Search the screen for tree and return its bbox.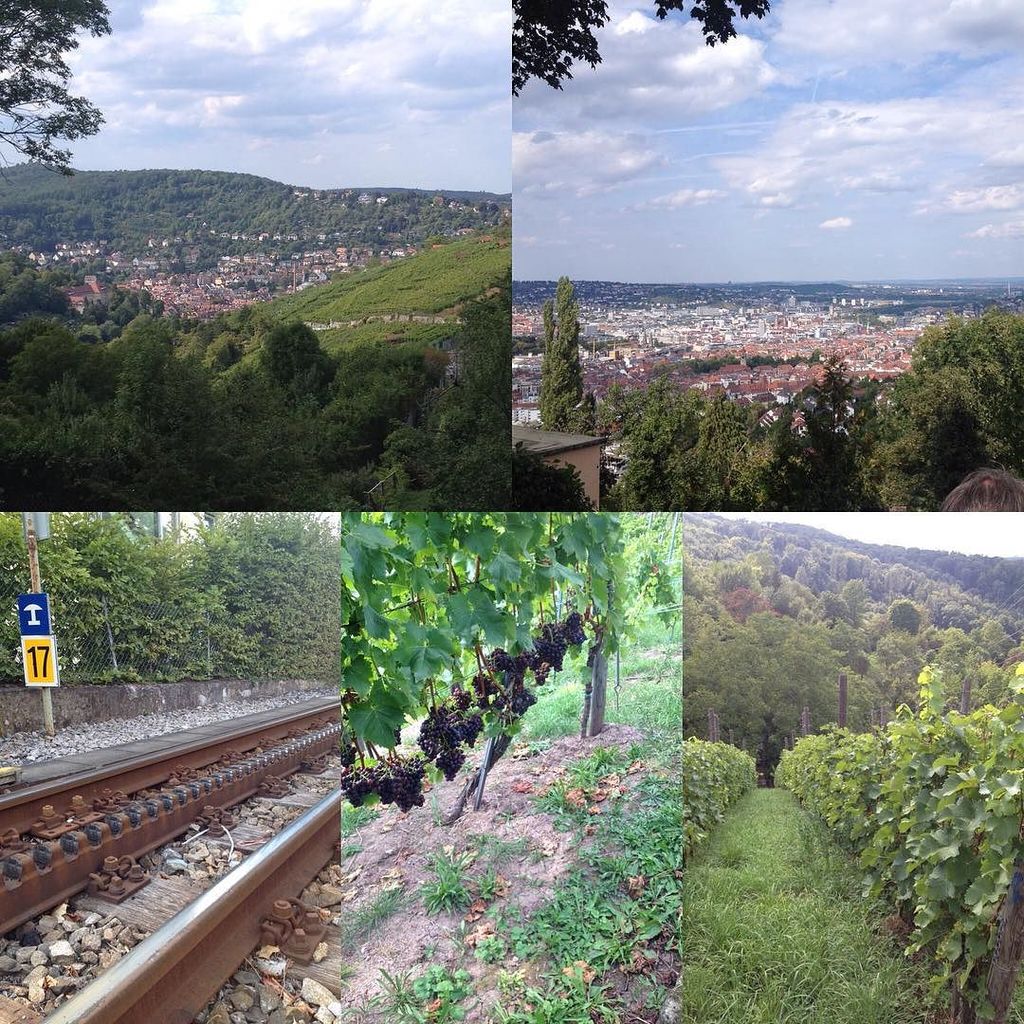
Found: [541,269,586,431].
